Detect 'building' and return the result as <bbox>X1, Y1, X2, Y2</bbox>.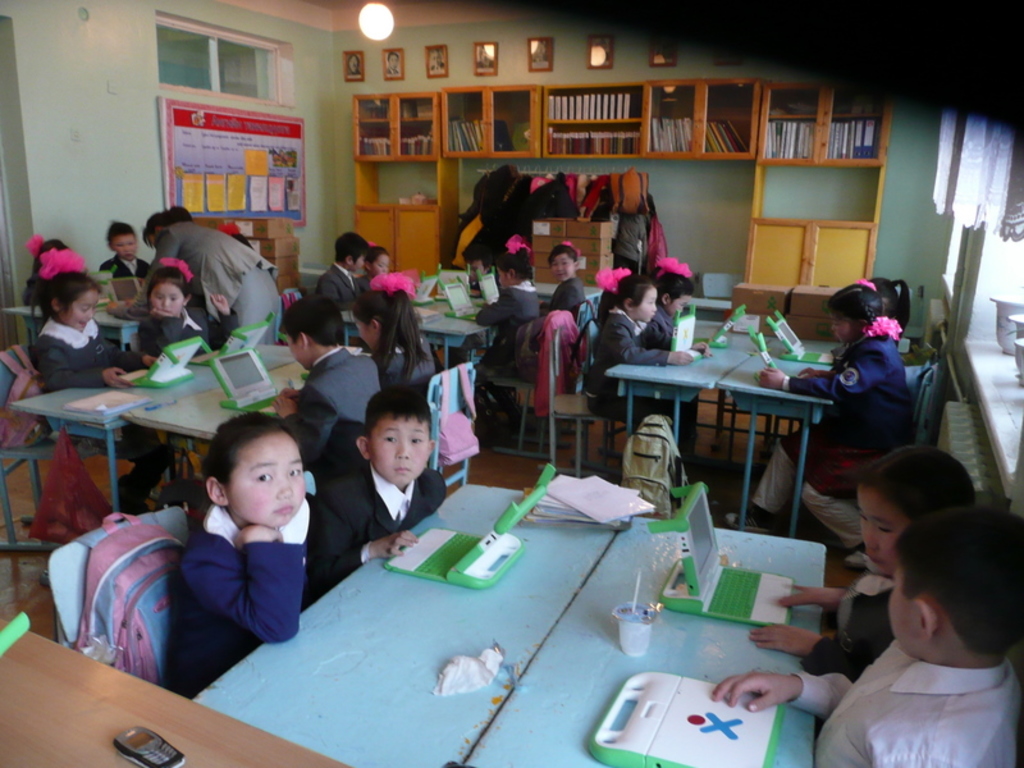
<bbox>0, 0, 1023, 767</bbox>.
